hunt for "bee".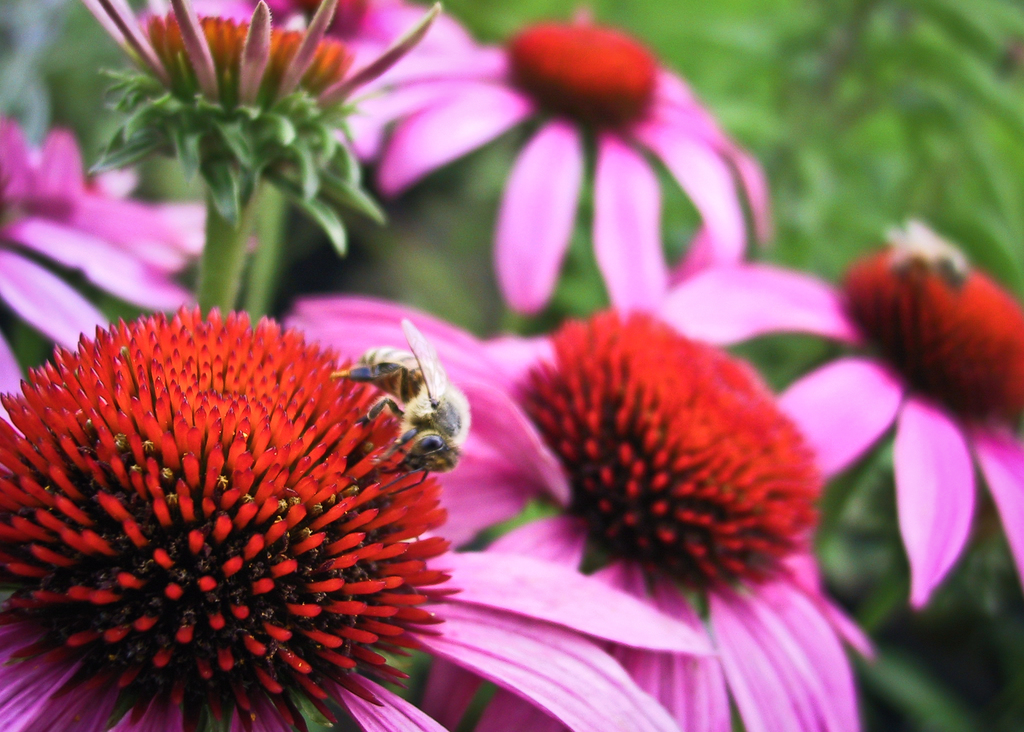
Hunted down at crop(332, 335, 475, 512).
